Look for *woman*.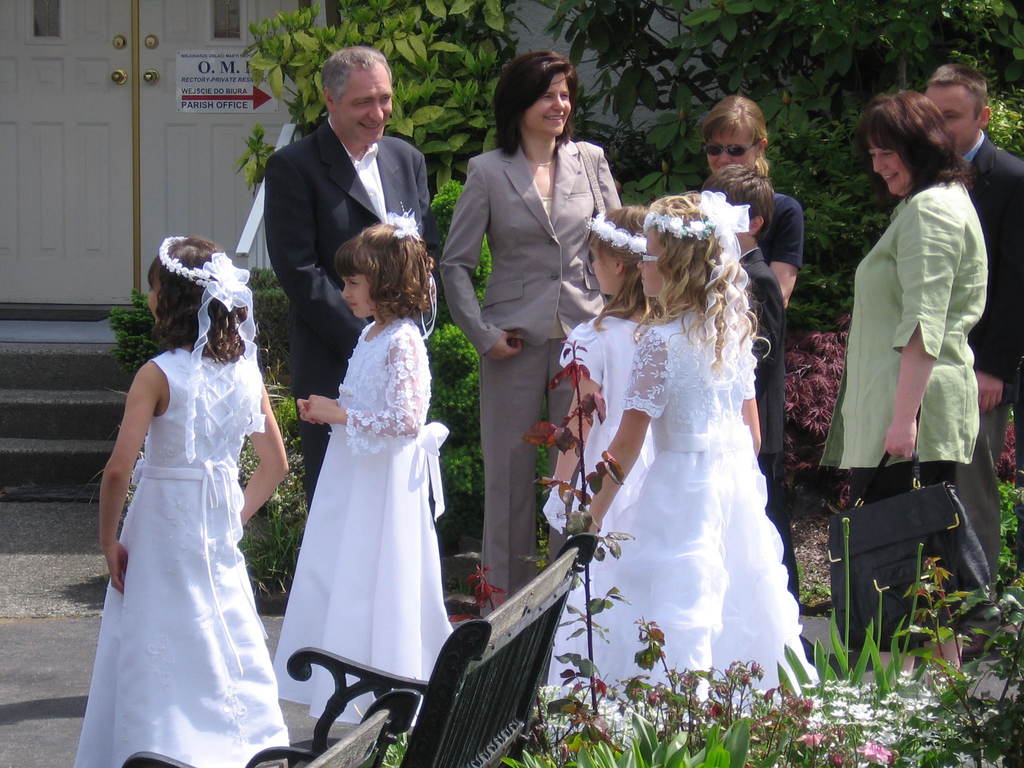
Found: (703,94,806,310).
